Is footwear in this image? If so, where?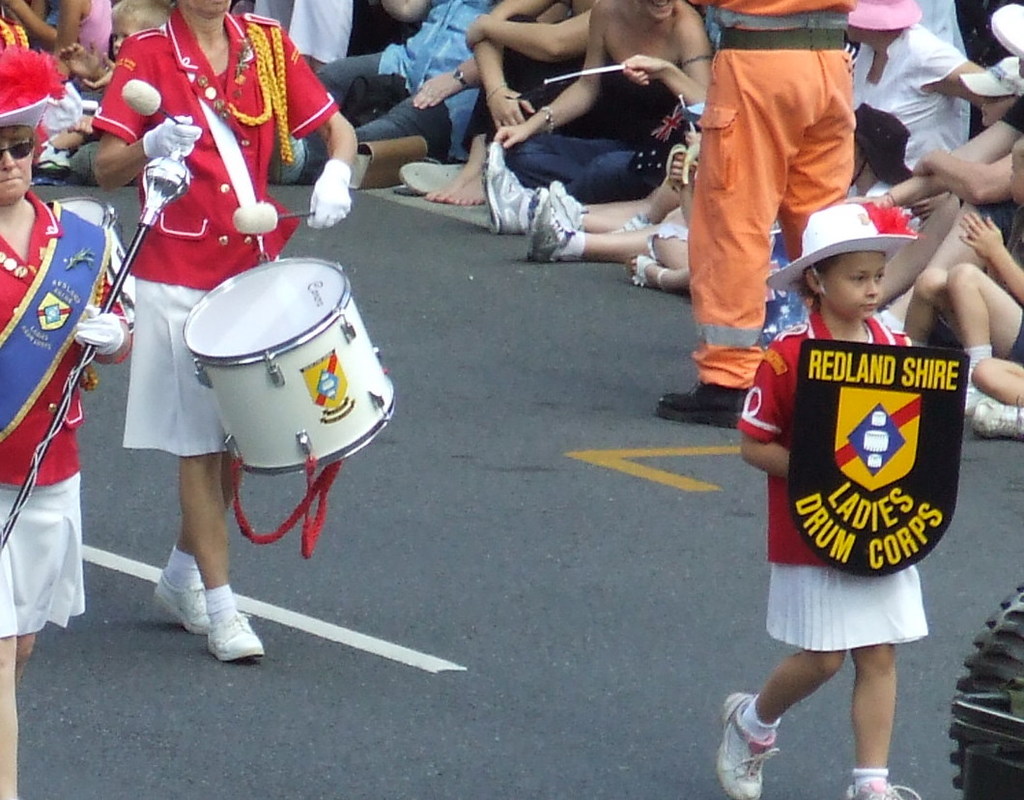
Yes, at x1=622, y1=249, x2=669, y2=288.
